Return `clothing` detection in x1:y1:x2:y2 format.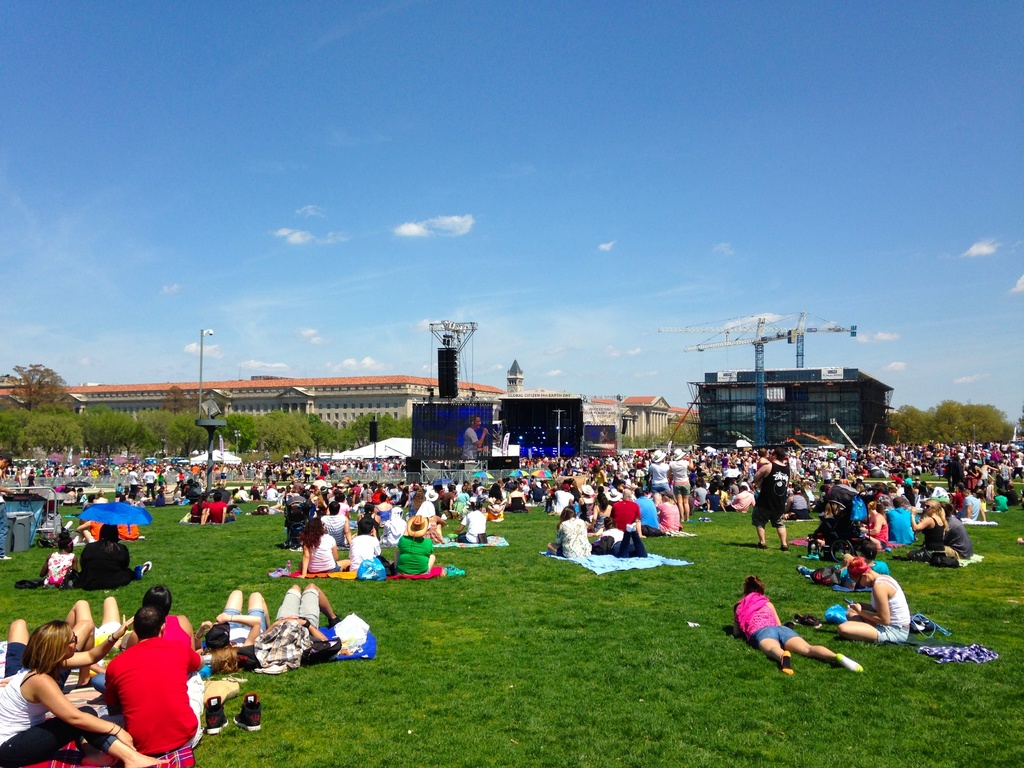
750:465:790:528.
